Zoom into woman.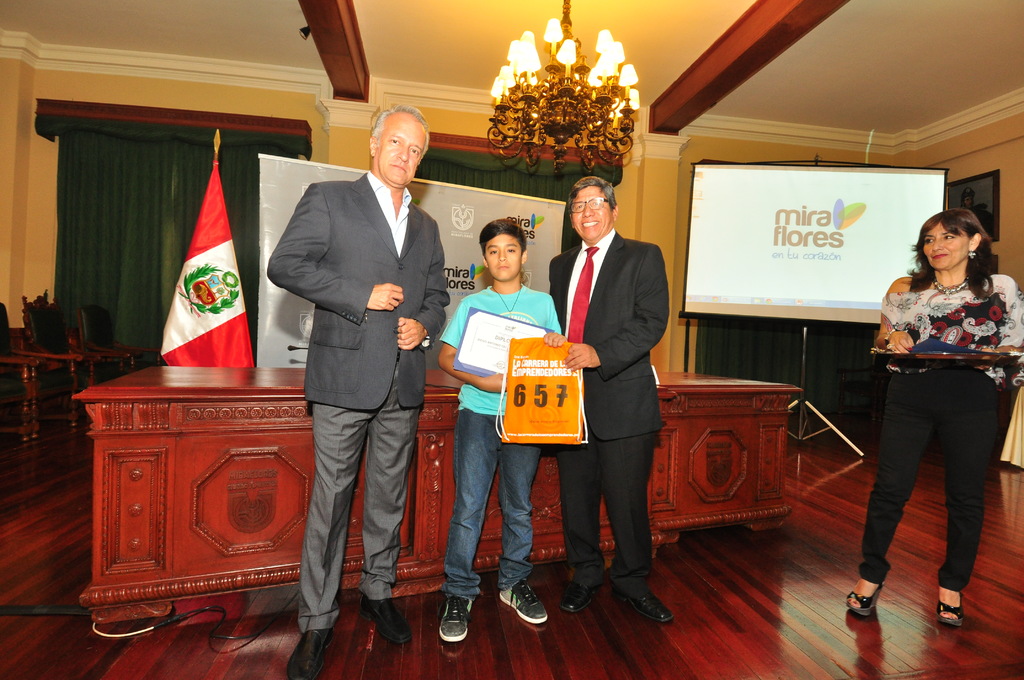
Zoom target: (x1=851, y1=193, x2=1013, y2=627).
